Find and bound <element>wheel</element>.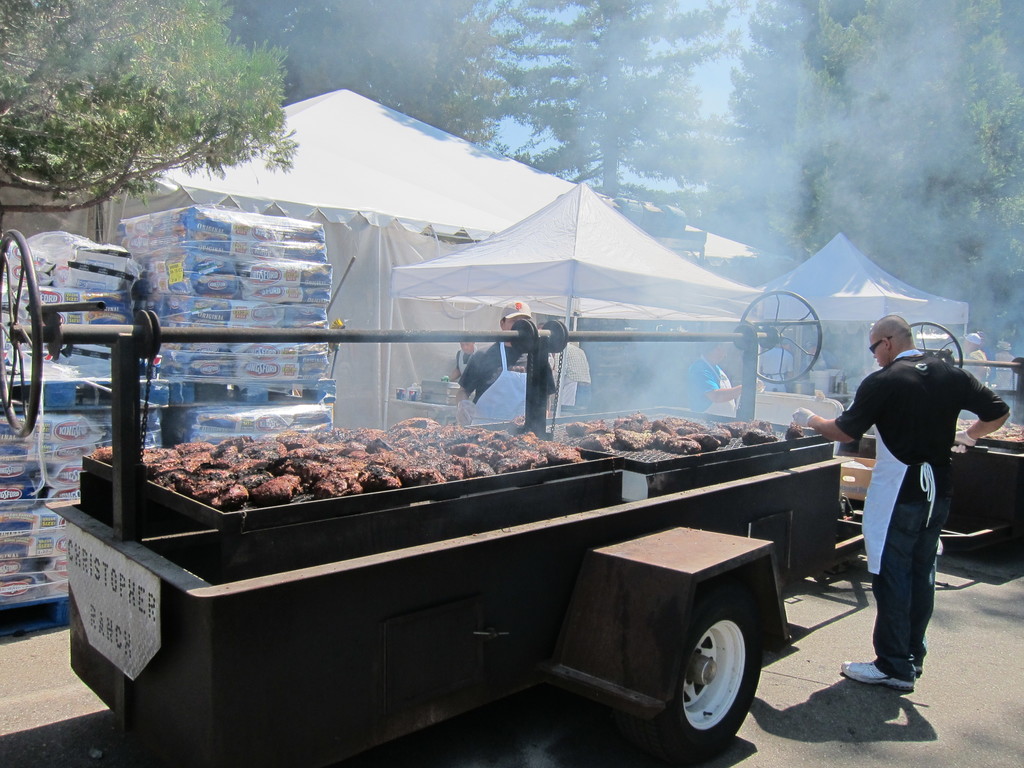
Bound: <bbox>908, 322, 965, 369</bbox>.
